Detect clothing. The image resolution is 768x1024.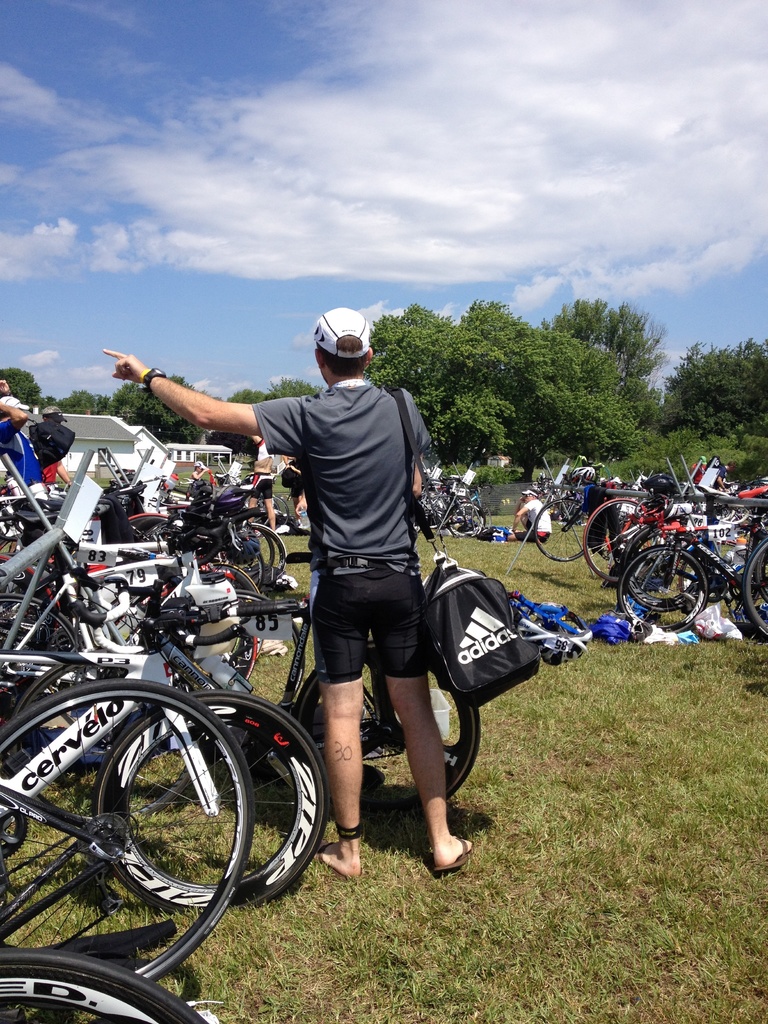
250 378 430 688.
